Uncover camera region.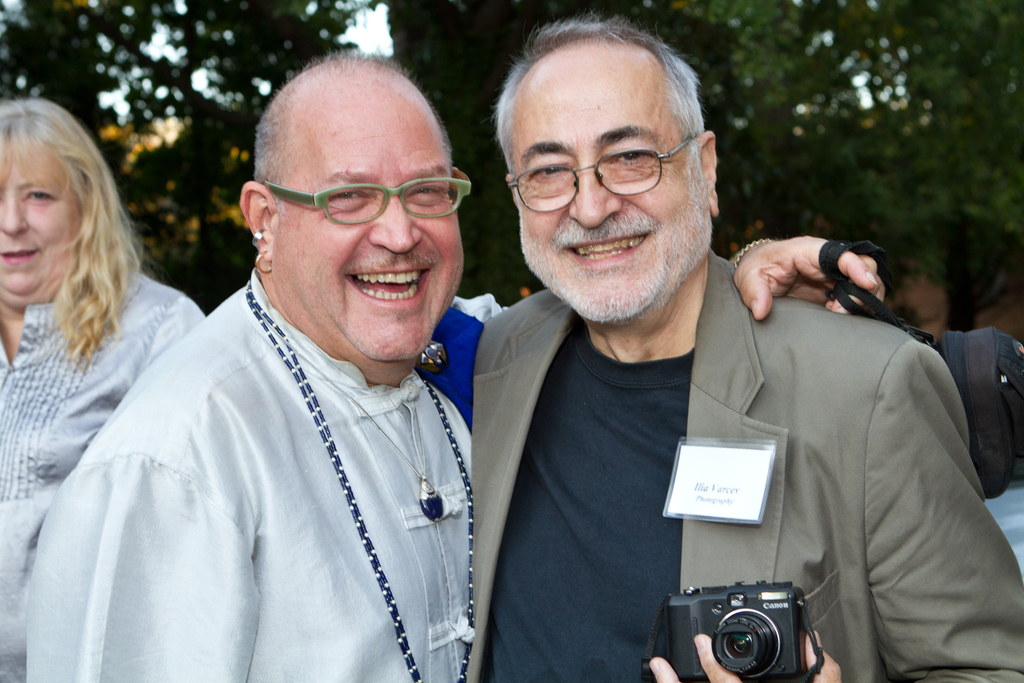
Uncovered: bbox=(664, 579, 799, 682).
